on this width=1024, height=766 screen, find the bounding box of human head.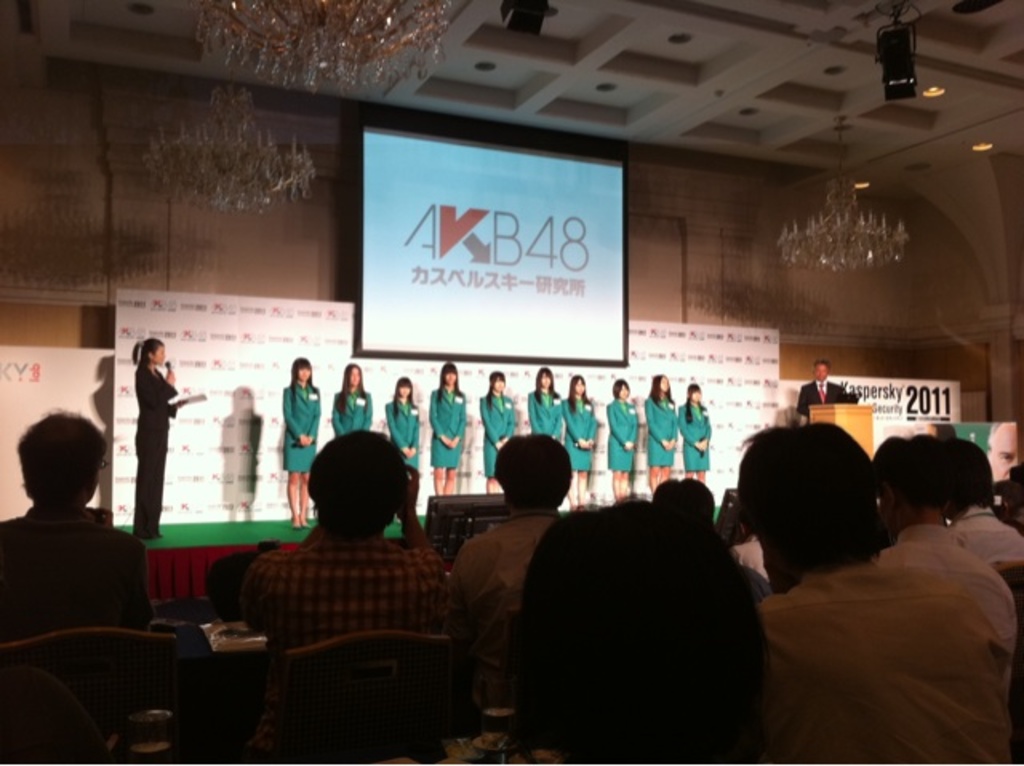
Bounding box: [x1=493, y1=429, x2=574, y2=510].
